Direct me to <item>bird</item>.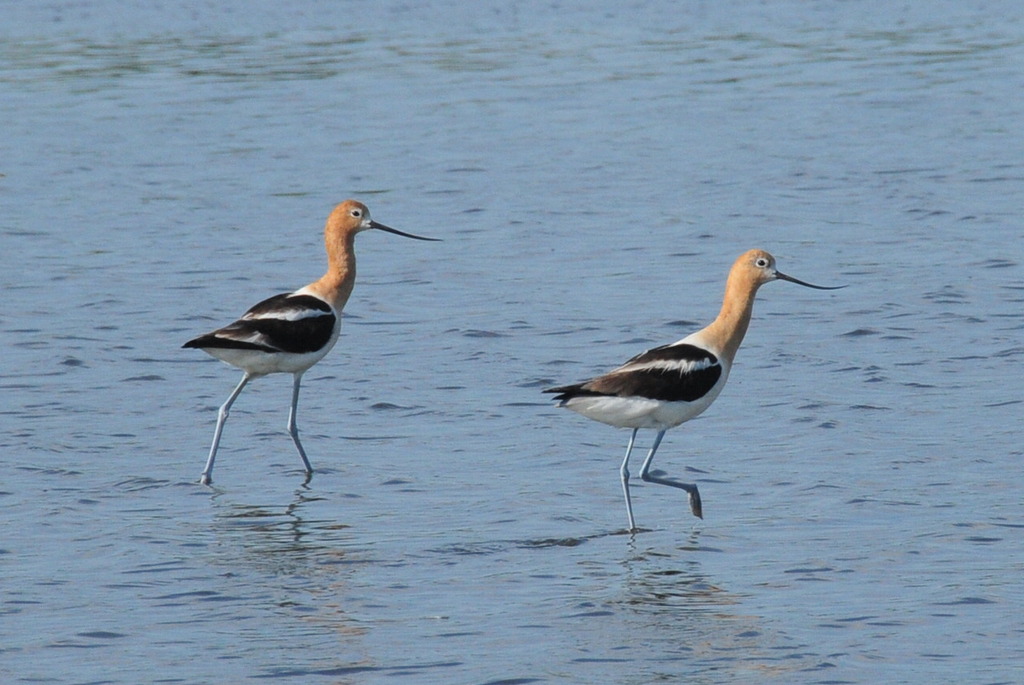
Direction: bbox(546, 248, 838, 520).
